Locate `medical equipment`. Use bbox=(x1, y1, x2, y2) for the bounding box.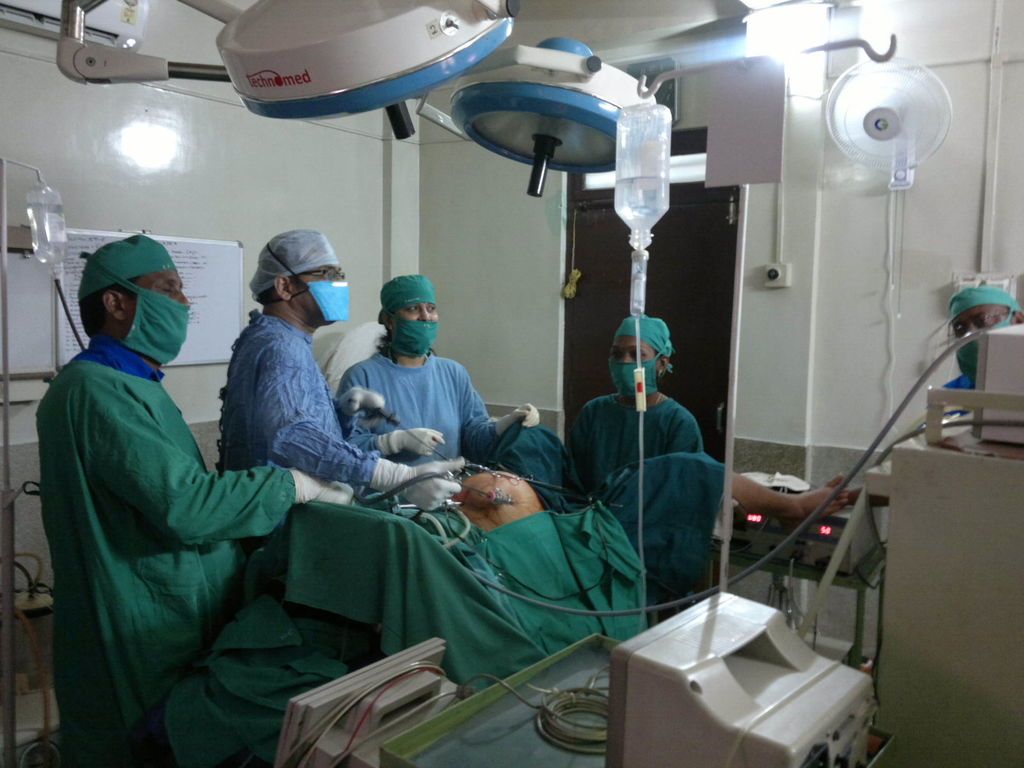
bbox=(442, 478, 518, 518).
